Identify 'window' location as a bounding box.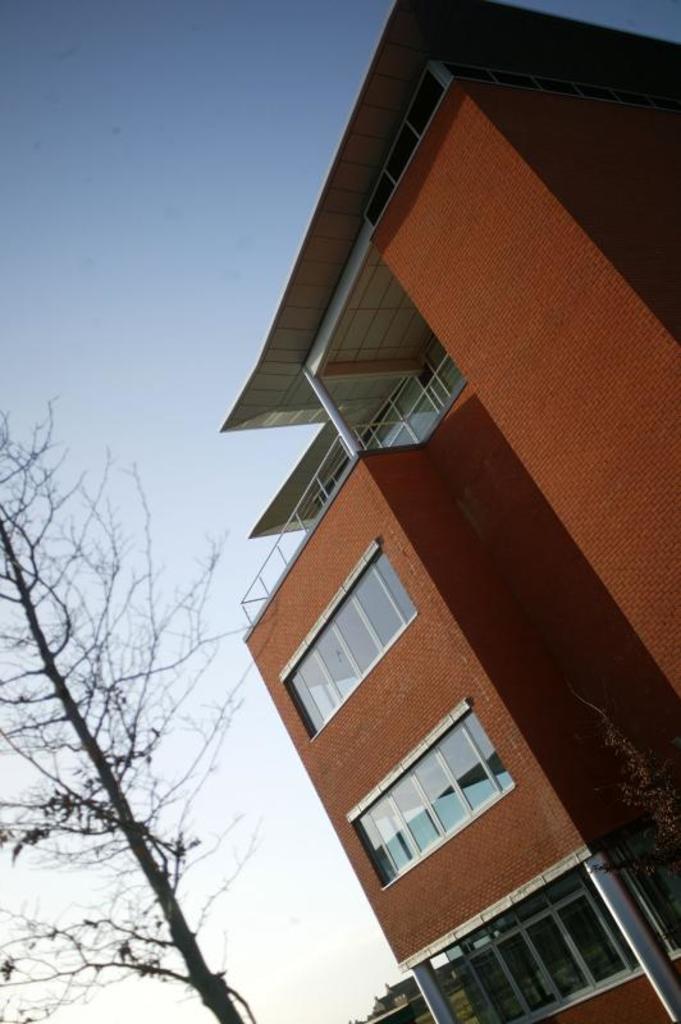
349/695/512/899.
